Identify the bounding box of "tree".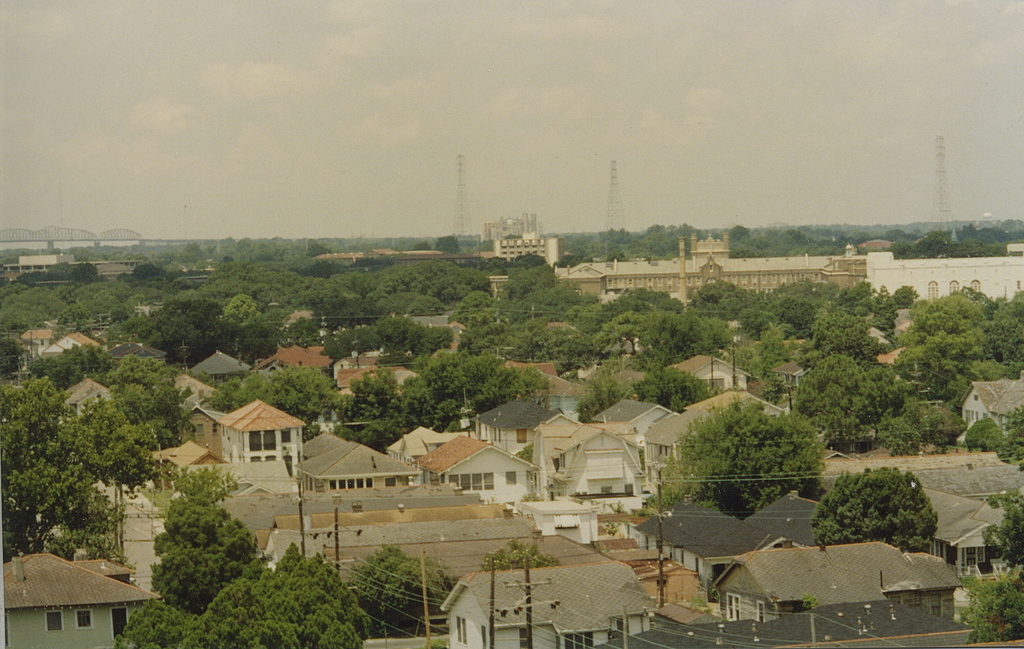
<bbox>68, 279, 129, 314</bbox>.
